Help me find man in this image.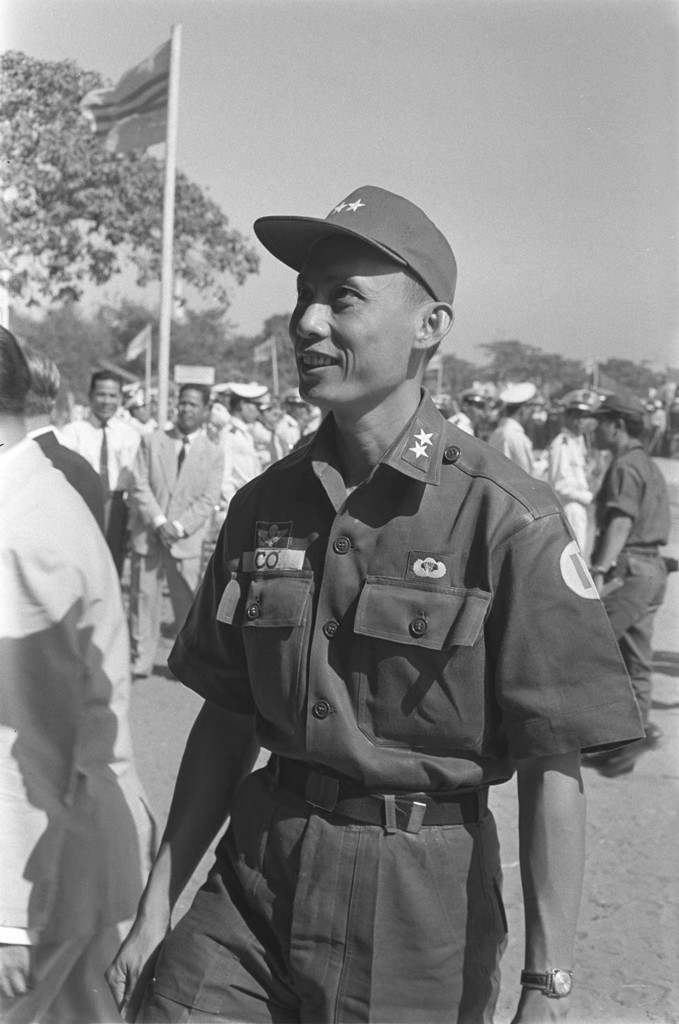
Found it: <bbox>0, 323, 155, 1023</bbox>.
